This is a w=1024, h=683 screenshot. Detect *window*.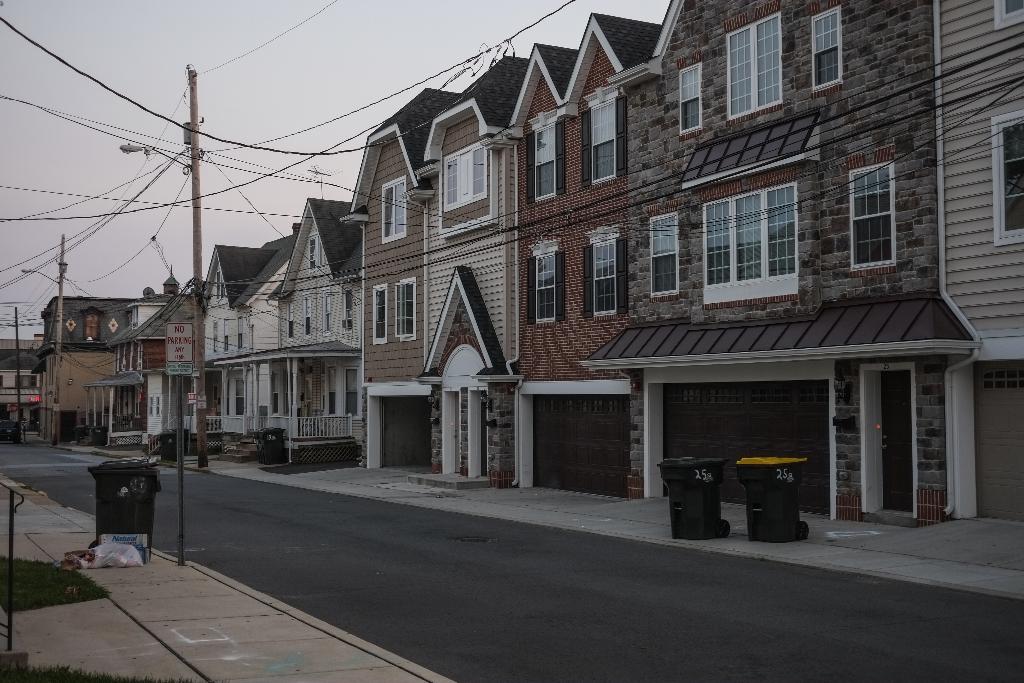
[left=808, top=4, right=841, bottom=92].
